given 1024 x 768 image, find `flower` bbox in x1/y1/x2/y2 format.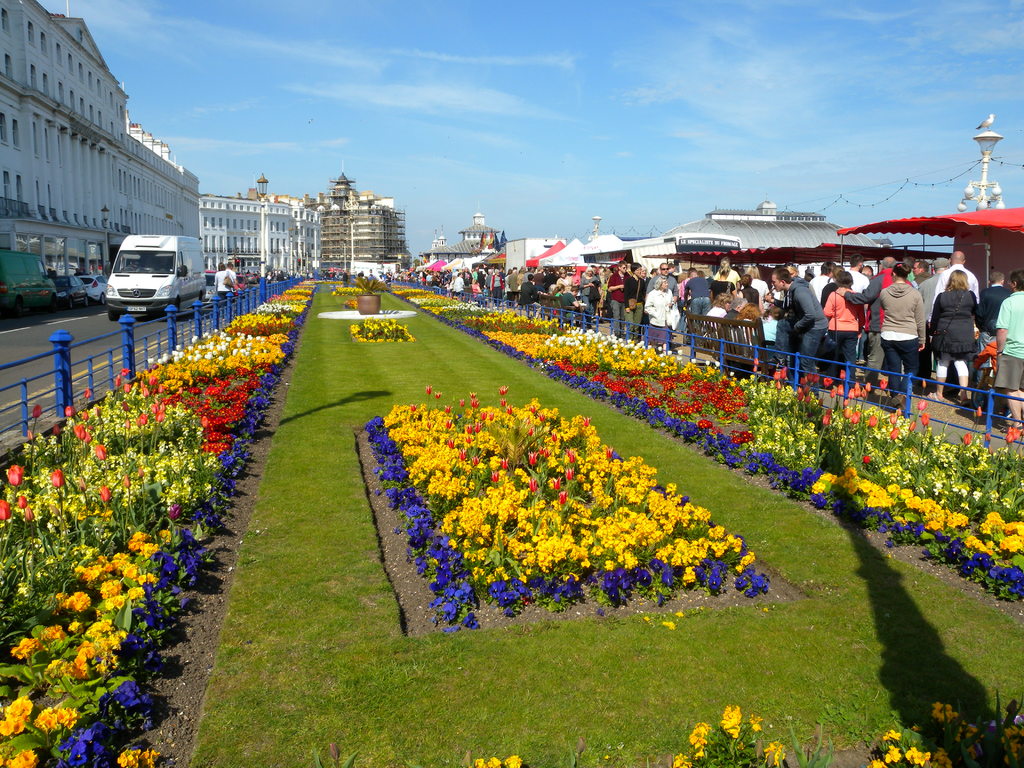
780/366/785/381.
